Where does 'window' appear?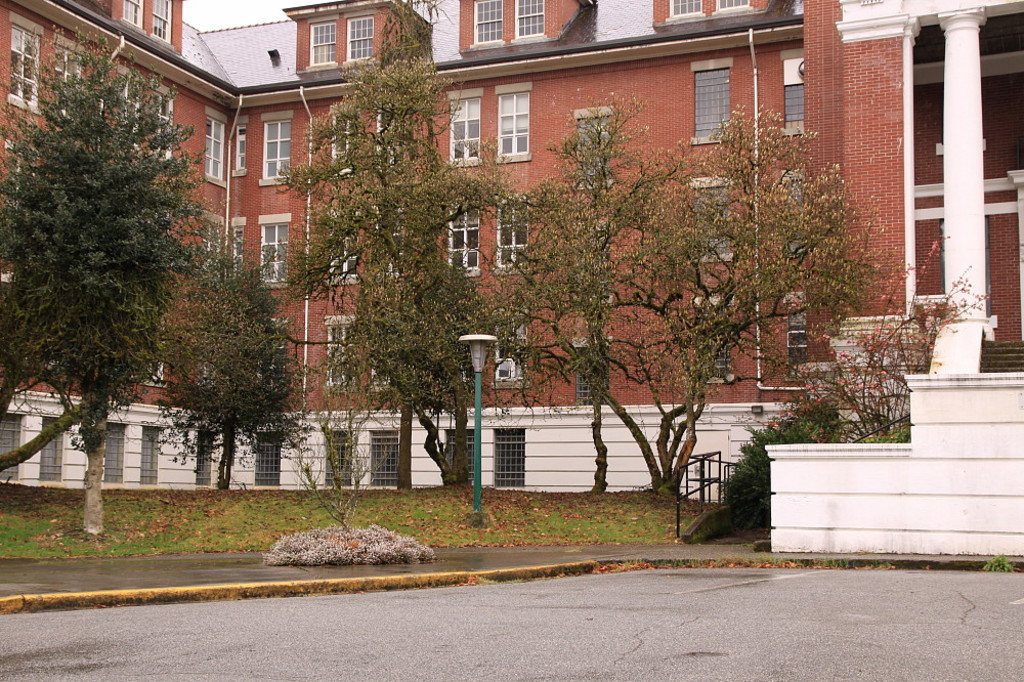
Appears at region(143, 0, 174, 43).
